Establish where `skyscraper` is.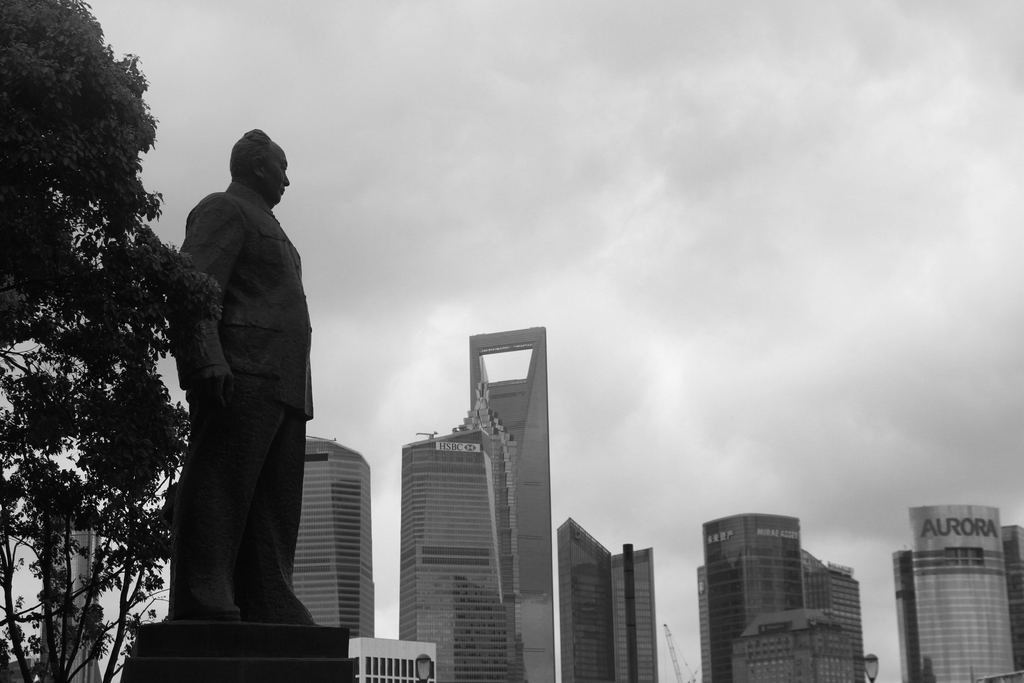
Established at (813,568,863,682).
